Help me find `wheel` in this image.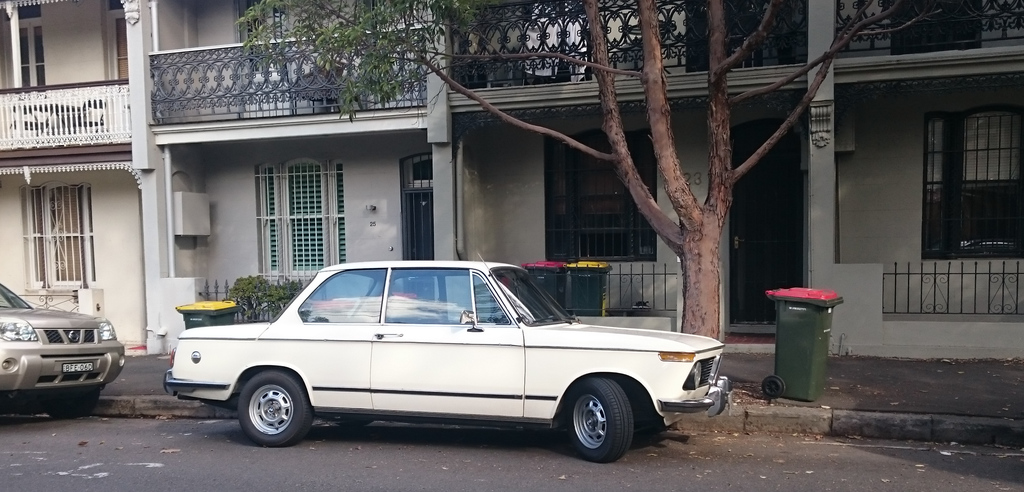
Found it: bbox=(228, 370, 310, 439).
